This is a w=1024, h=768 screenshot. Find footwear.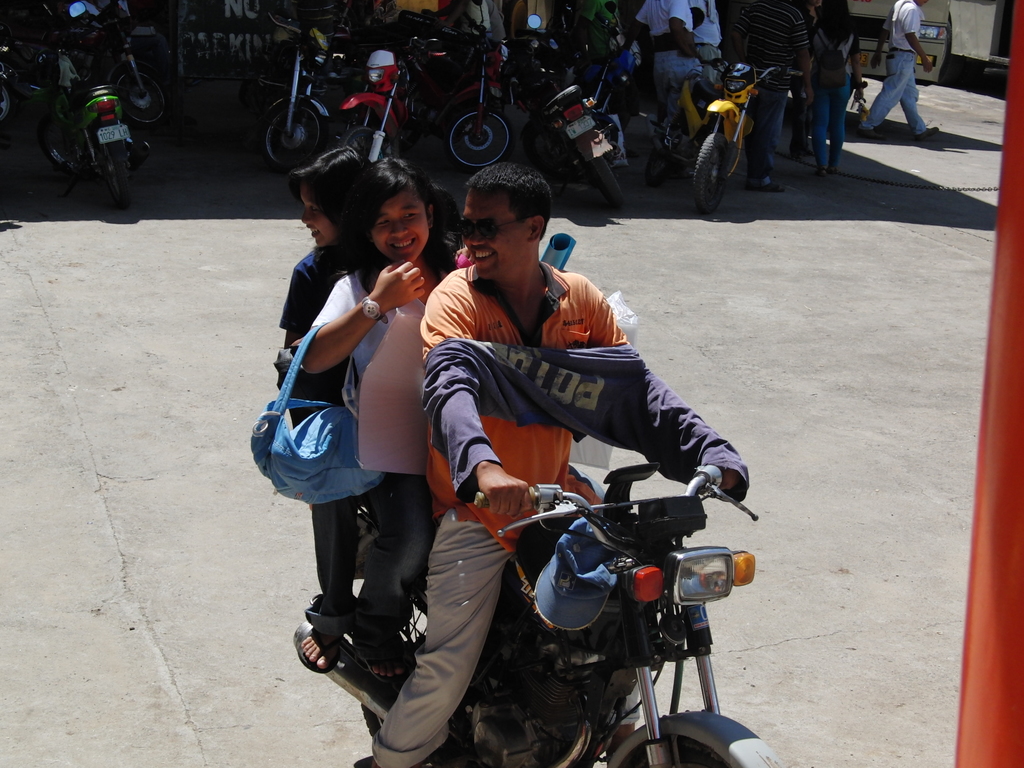
Bounding box: 299:626:346:678.
